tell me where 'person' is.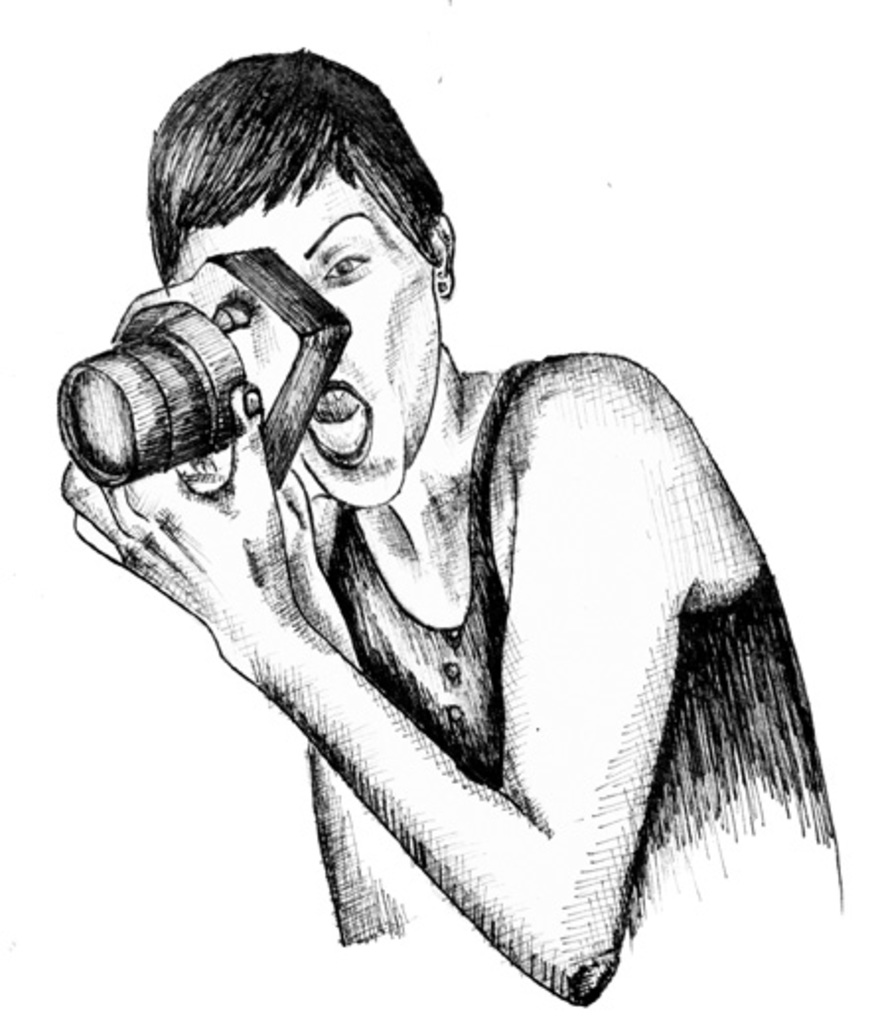
'person' is at box=[59, 47, 842, 1010].
